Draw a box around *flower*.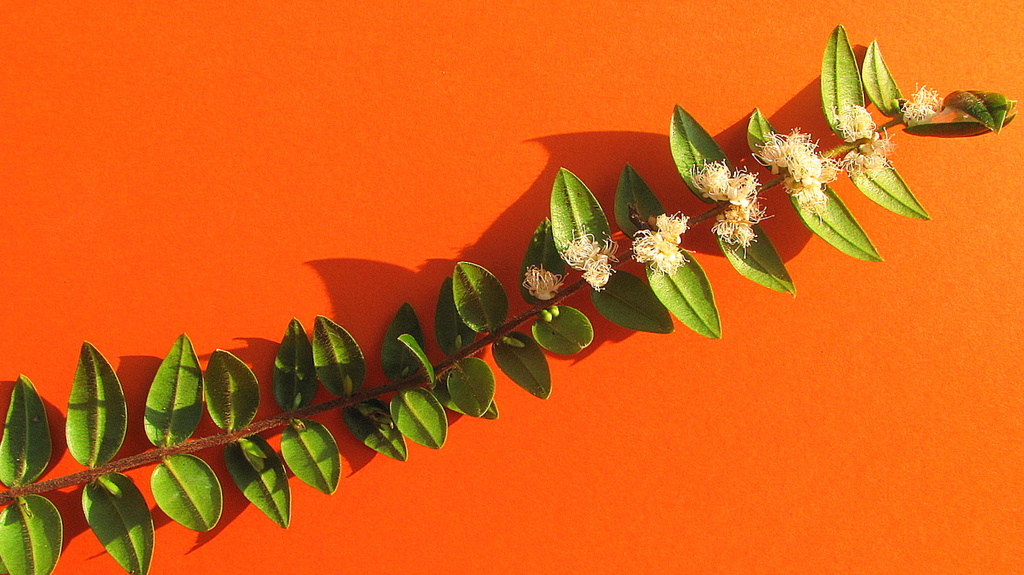
{"x1": 837, "y1": 98, "x2": 900, "y2": 181}.
